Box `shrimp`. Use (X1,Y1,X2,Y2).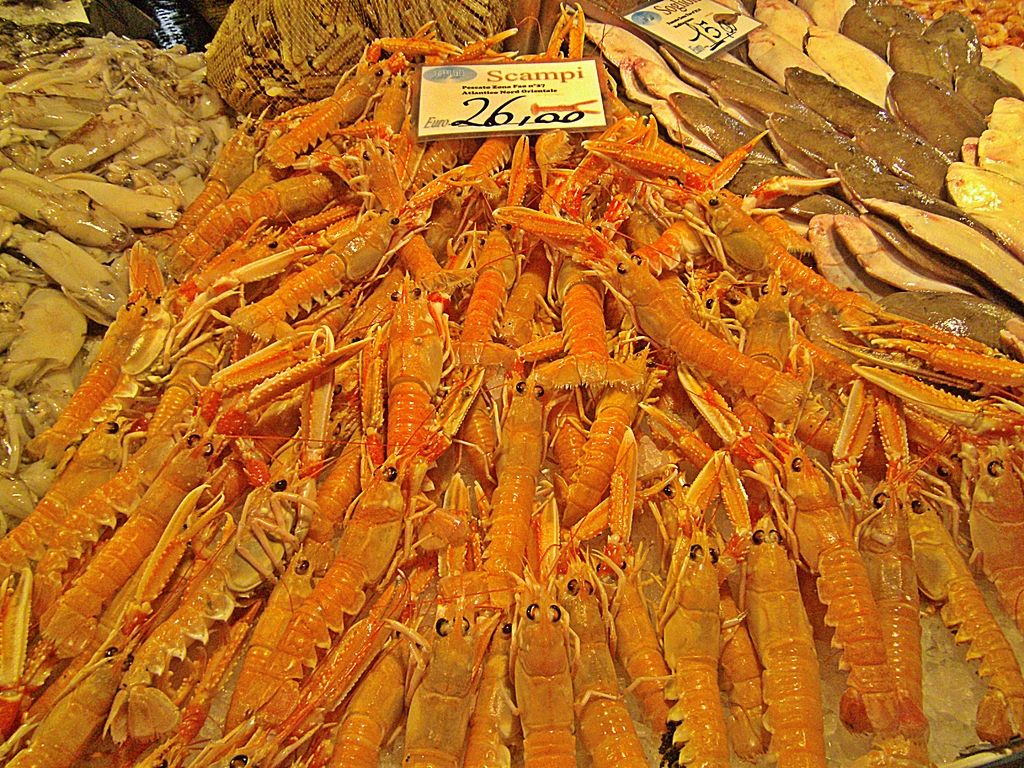
(403,607,504,767).
